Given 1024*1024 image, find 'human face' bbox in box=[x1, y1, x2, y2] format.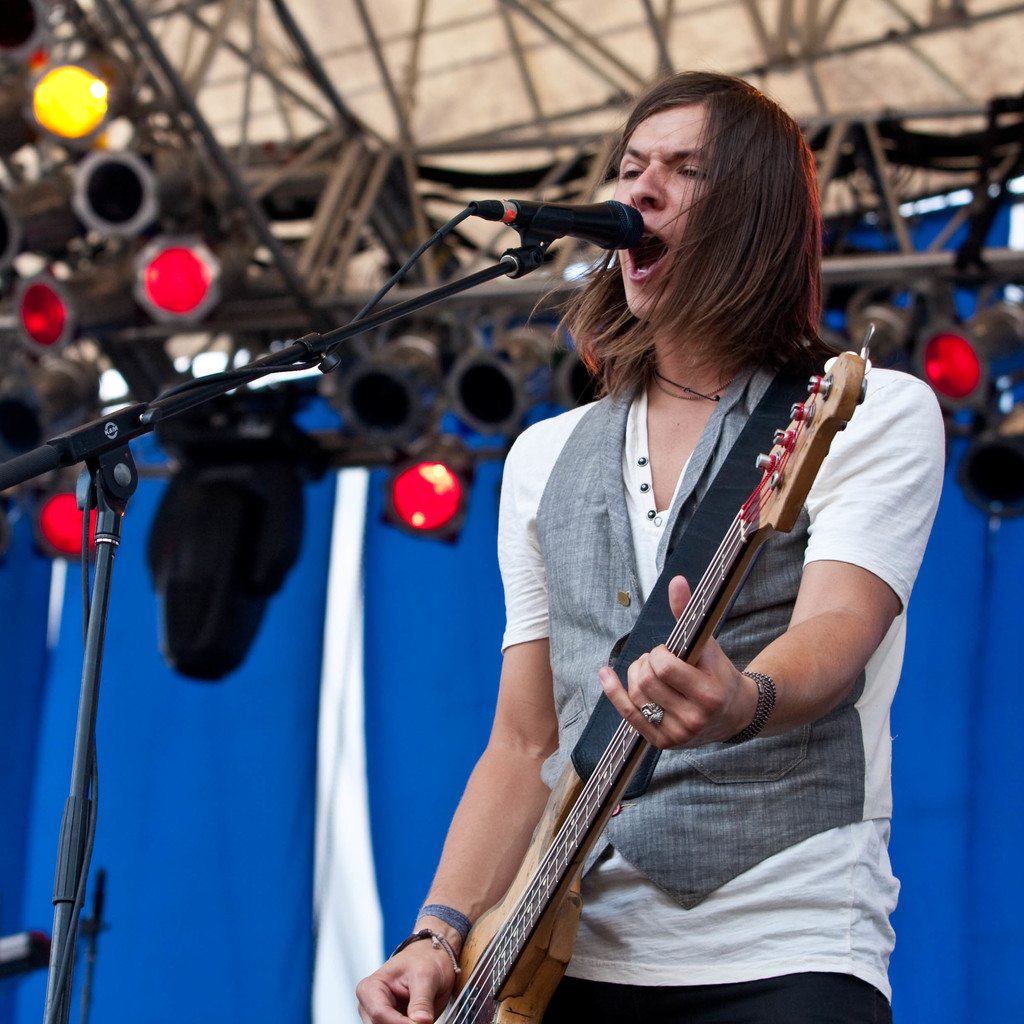
box=[606, 109, 748, 316].
